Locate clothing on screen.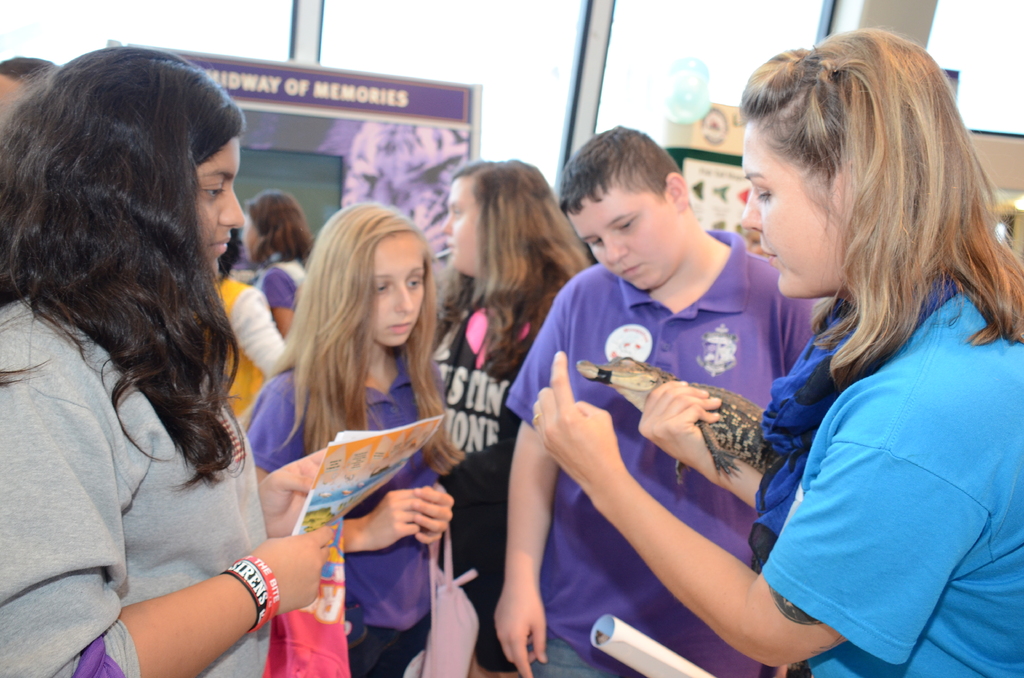
On screen at x1=426, y1=274, x2=585, y2=677.
